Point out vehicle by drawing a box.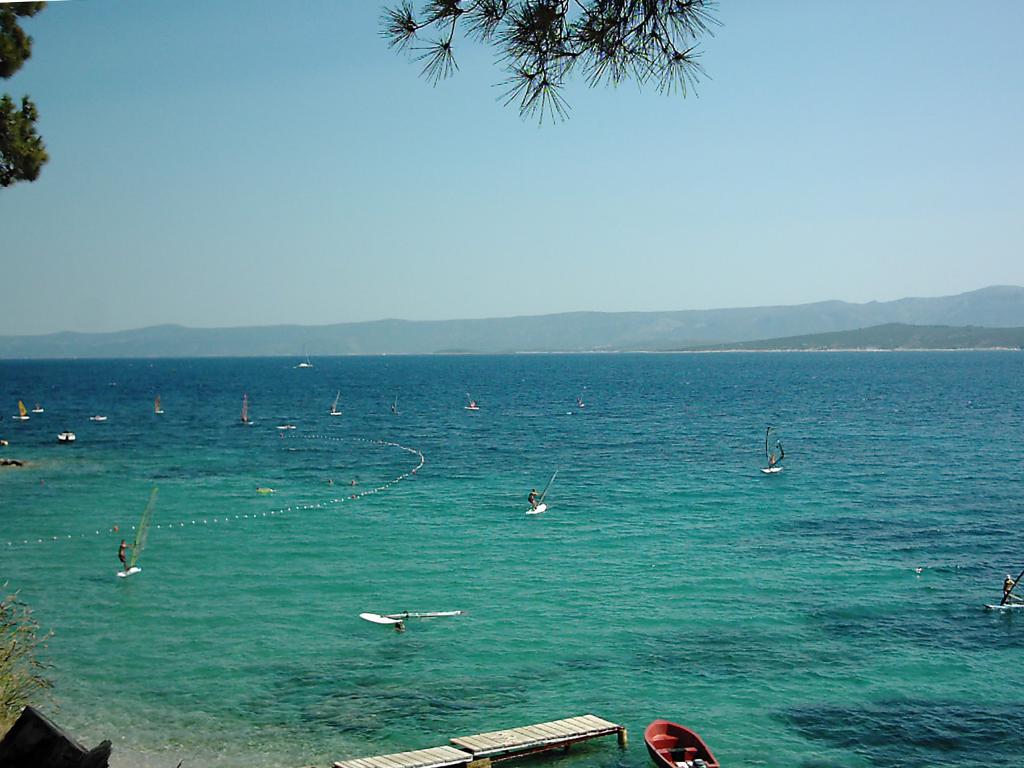
Rect(61, 432, 77, 444).
